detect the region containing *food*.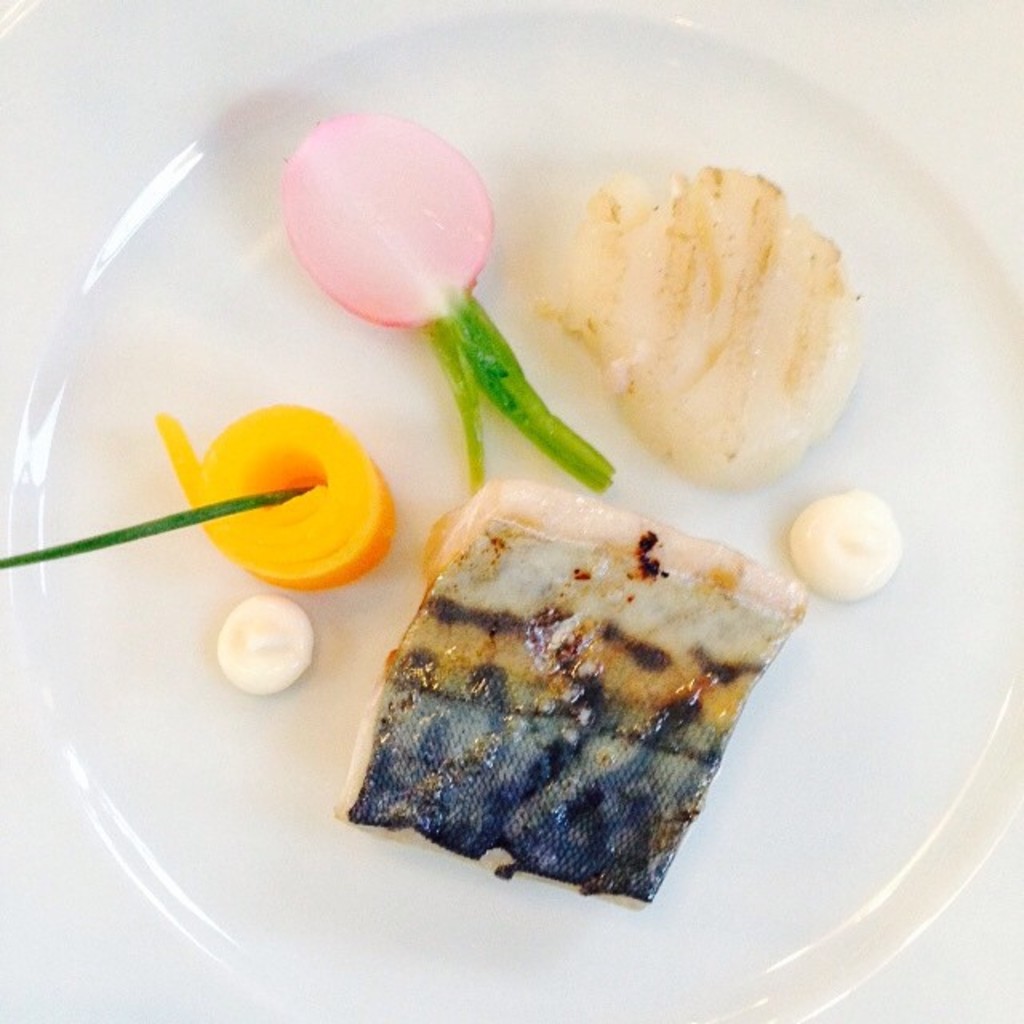
bbox=(528, 163, 872, 493).
